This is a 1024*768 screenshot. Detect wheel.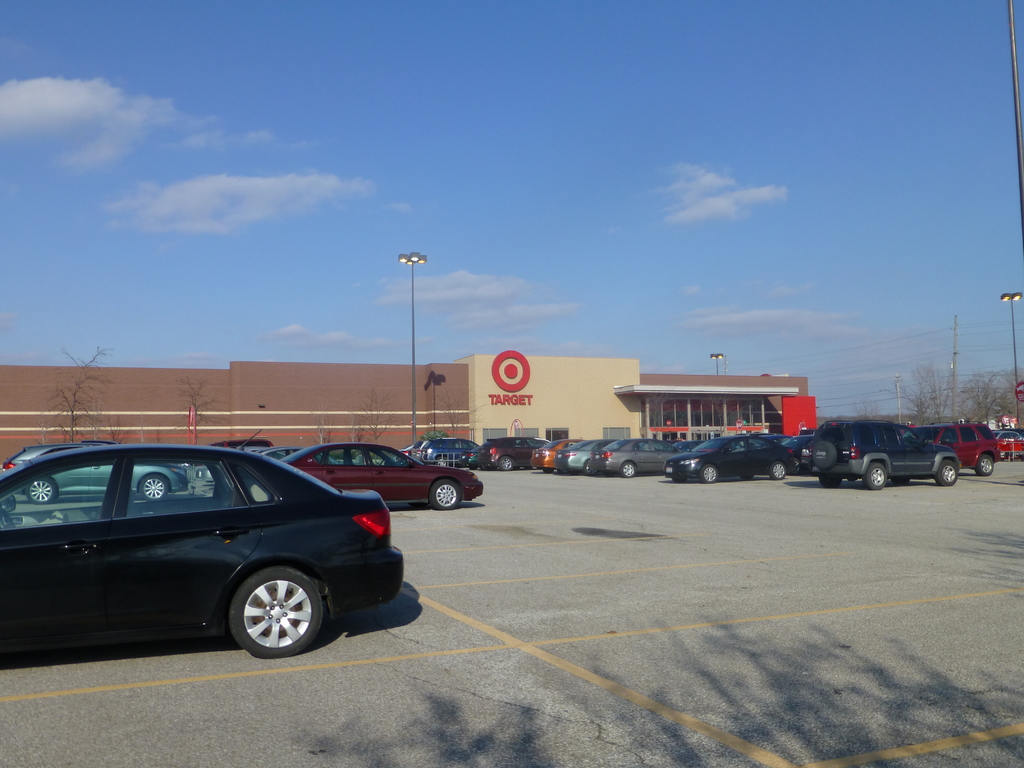
box(433, 457, 448, 465).
